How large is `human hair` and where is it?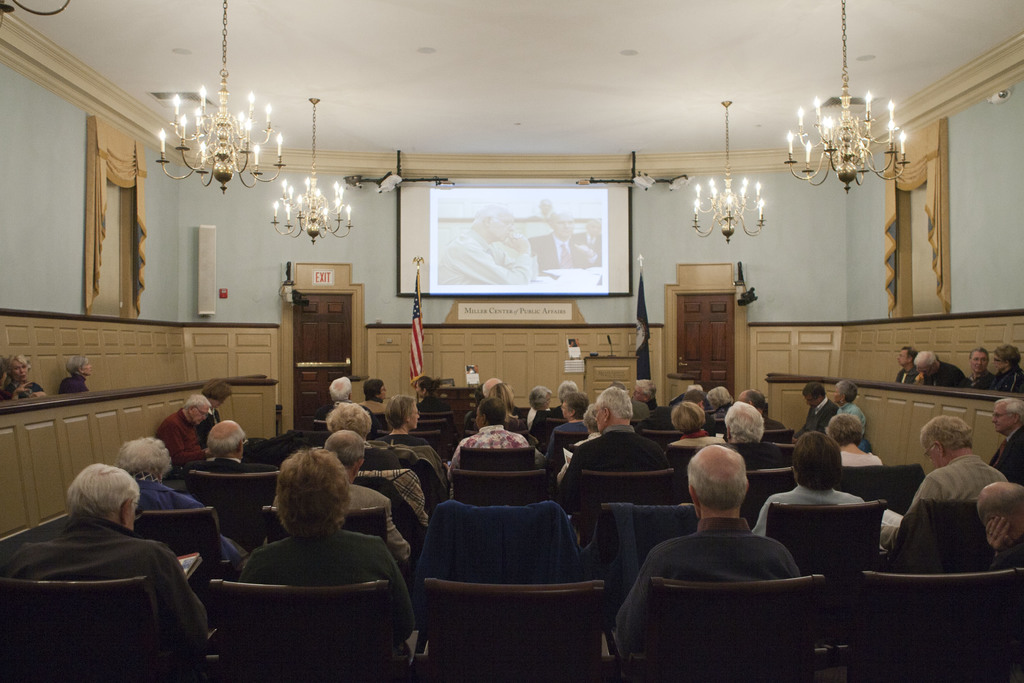
Bounding box: x1=826, y1=412, x2=866, y2=441.
